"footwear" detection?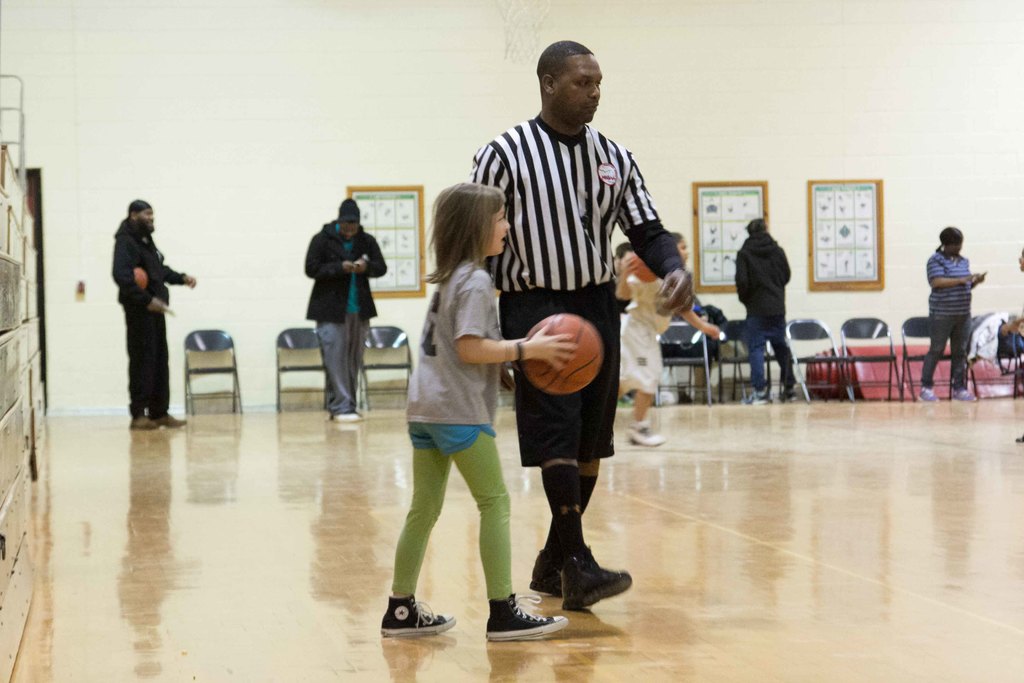
box=[627, 424, 666, 446]
